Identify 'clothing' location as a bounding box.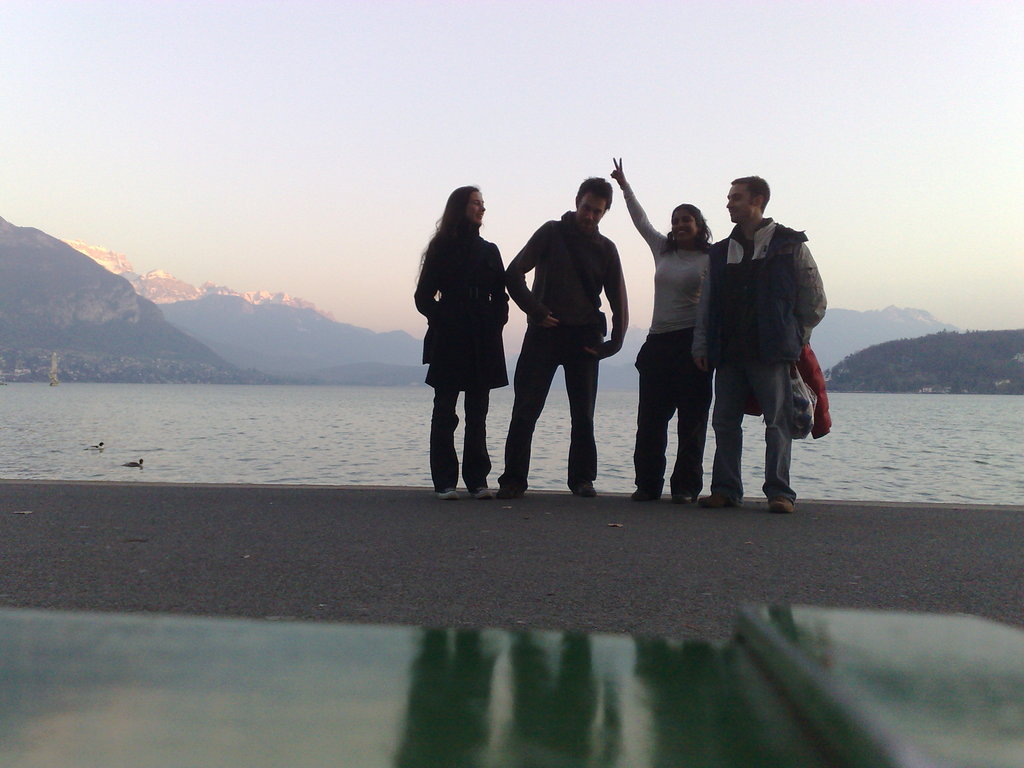
Rect(619, 180, 716, 492).
